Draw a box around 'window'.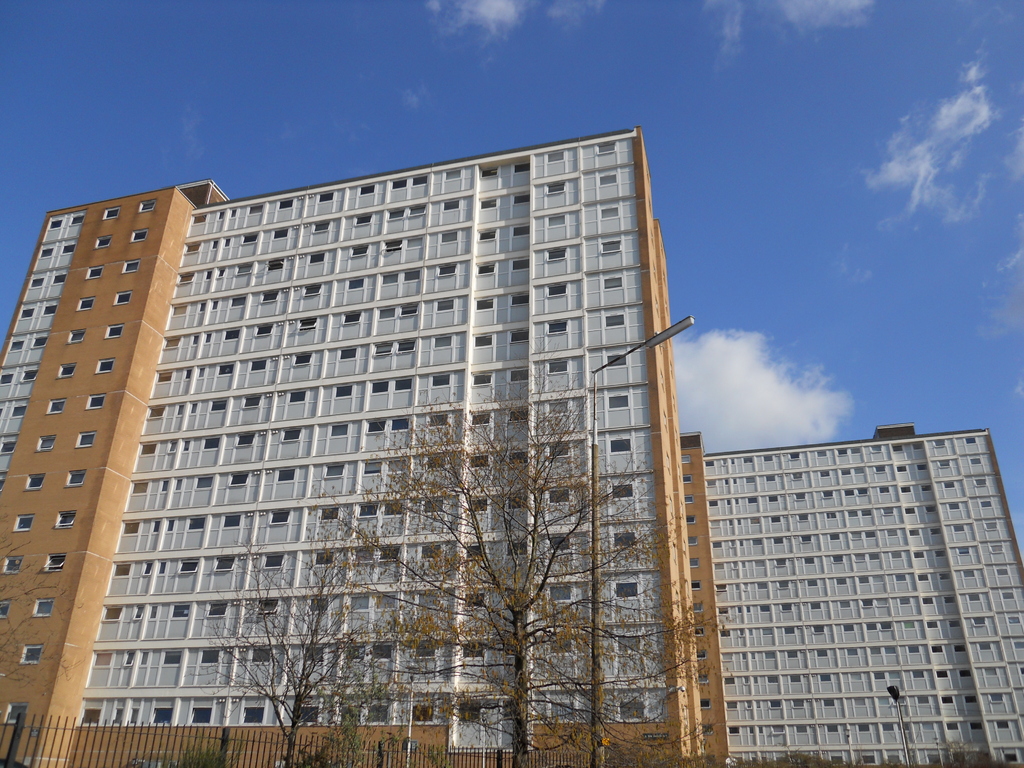
crop(217, 364, 233, 376).
